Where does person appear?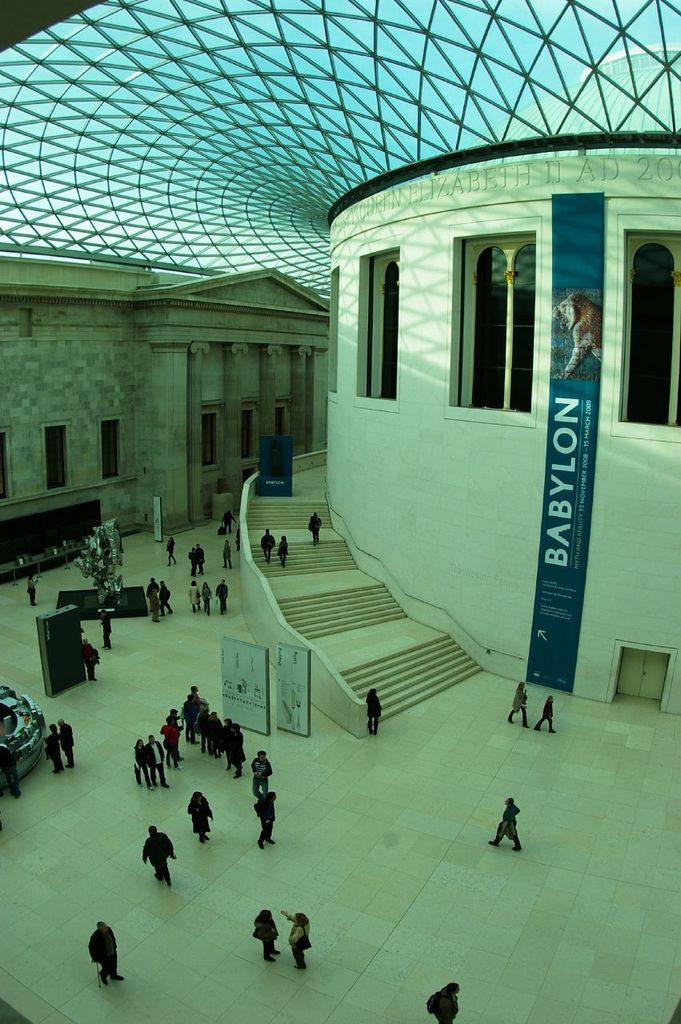
Appears at 165 714 186 758.
